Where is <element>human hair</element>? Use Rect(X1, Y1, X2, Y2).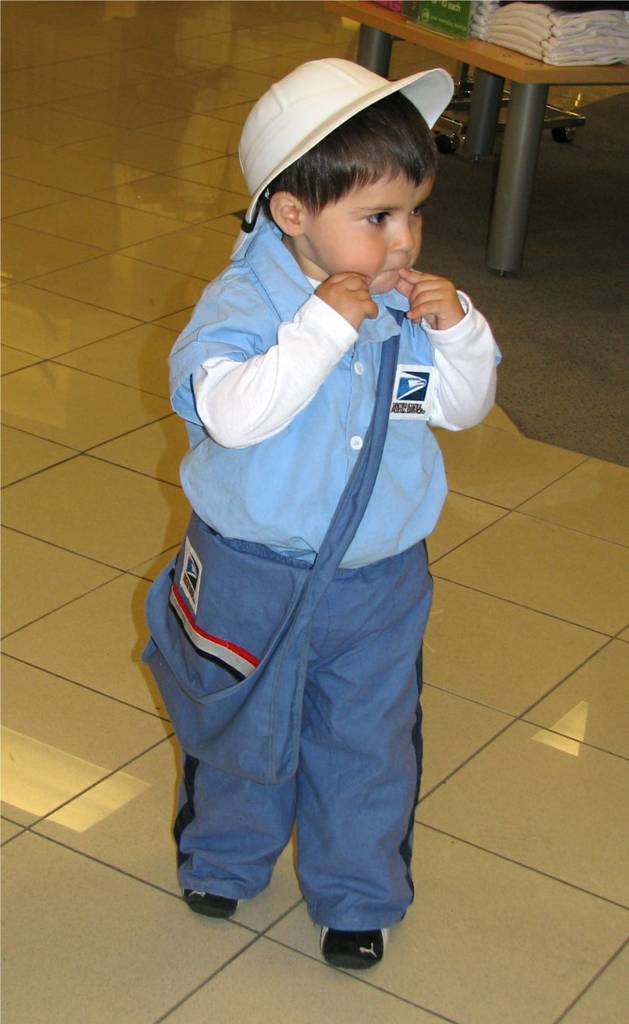
Rect(250, 97, 446, 243).
